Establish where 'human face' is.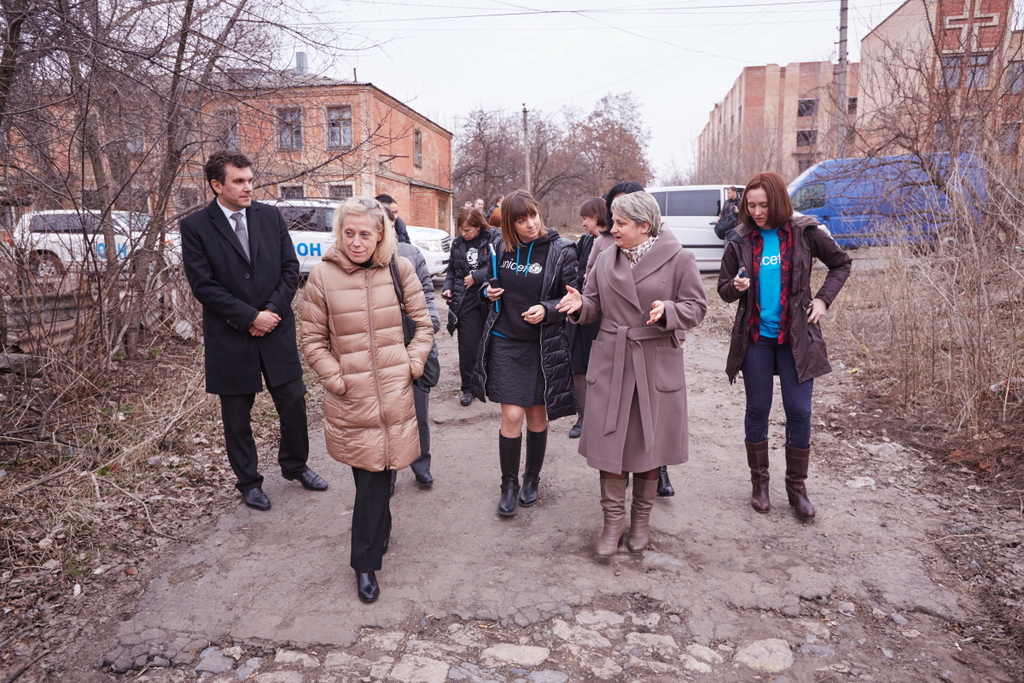
Established at 223 167 251 206.
